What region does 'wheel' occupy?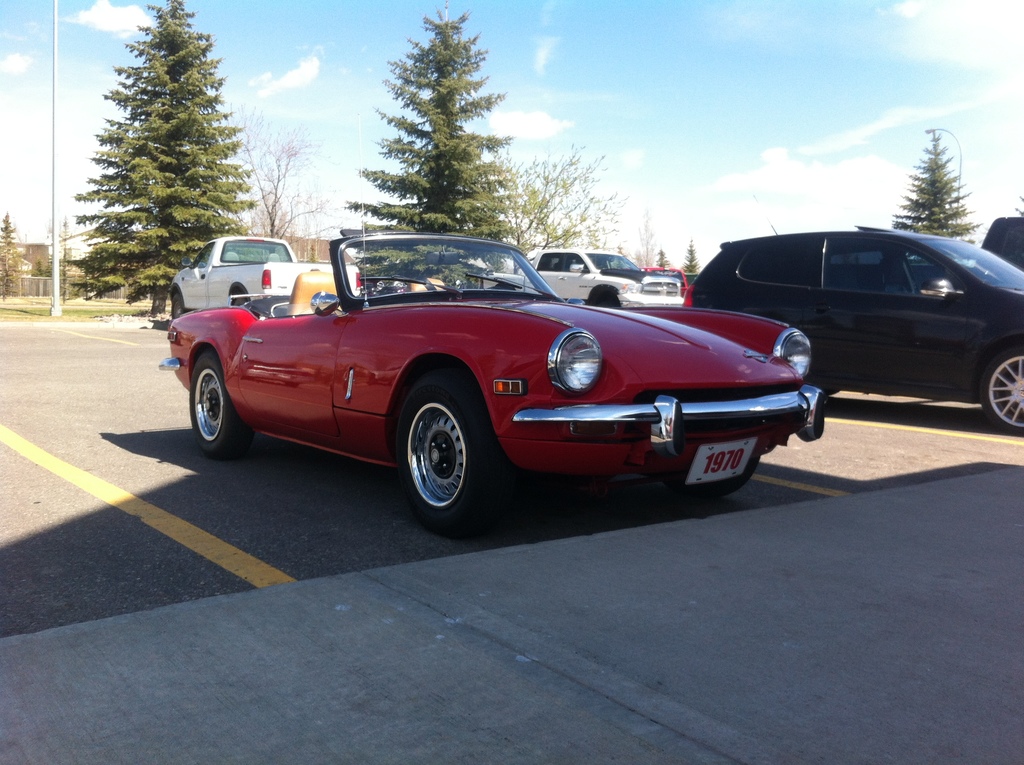
{"left": 230, "top": 296, "right": 253, "bottom": 309}.
